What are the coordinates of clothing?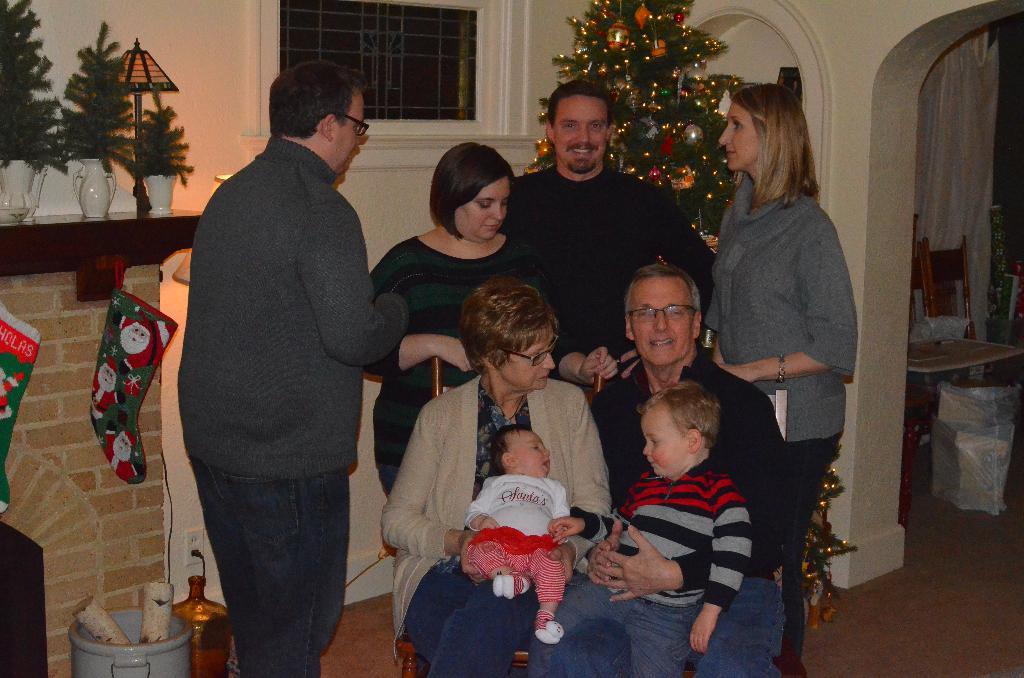
<bbox>703, 170, 861, 671</bbox>.
